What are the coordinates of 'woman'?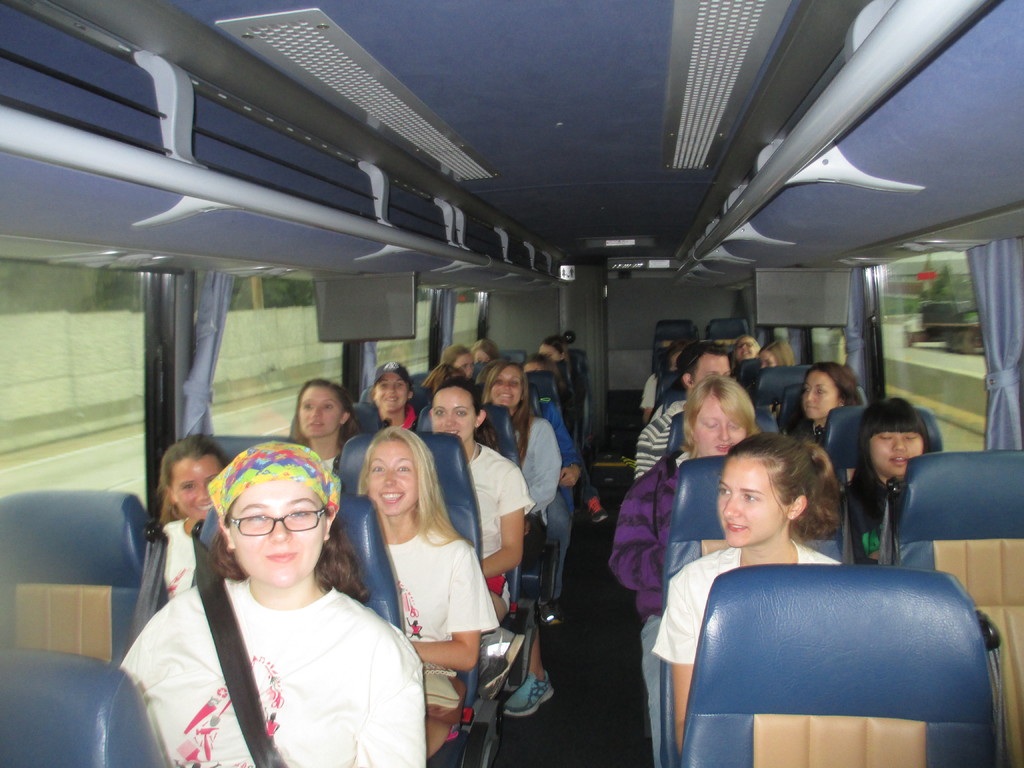
{"left": 479, "top": 369, "right": 565, "bottom": 716}.
